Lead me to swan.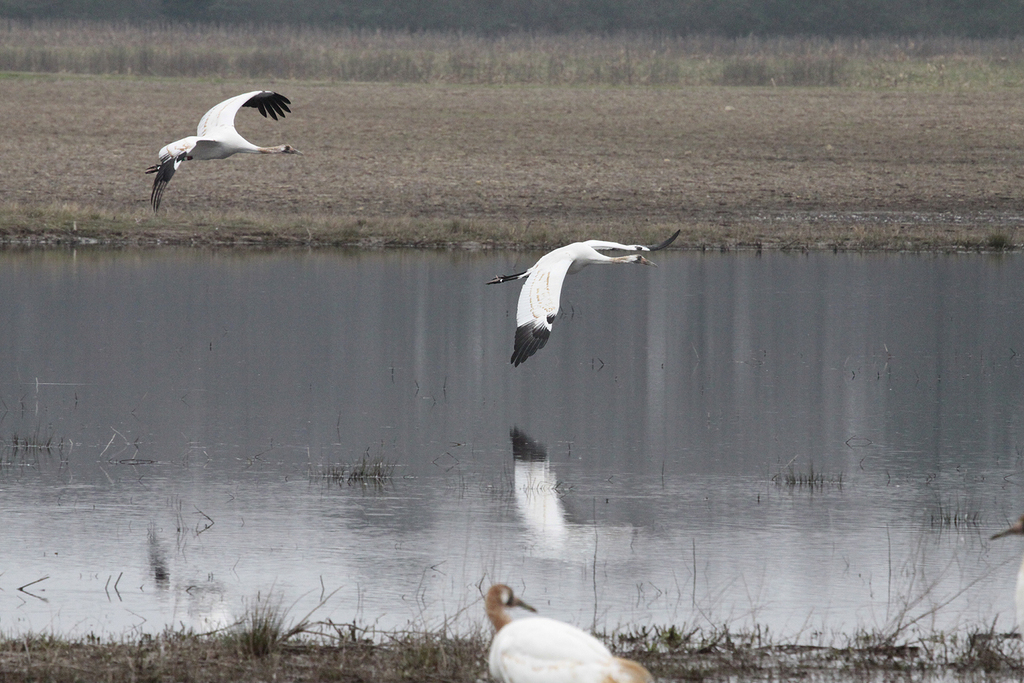
Lead to crop(483, 581, 661, 682).
